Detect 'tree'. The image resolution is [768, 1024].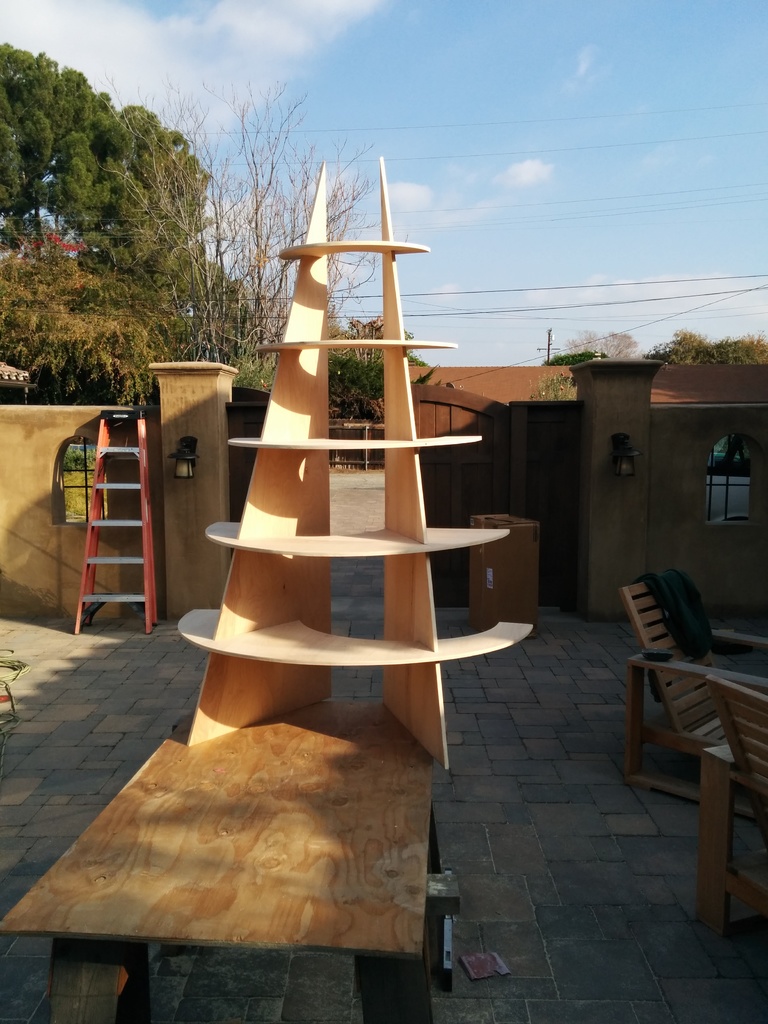
(100,60,390,424).
